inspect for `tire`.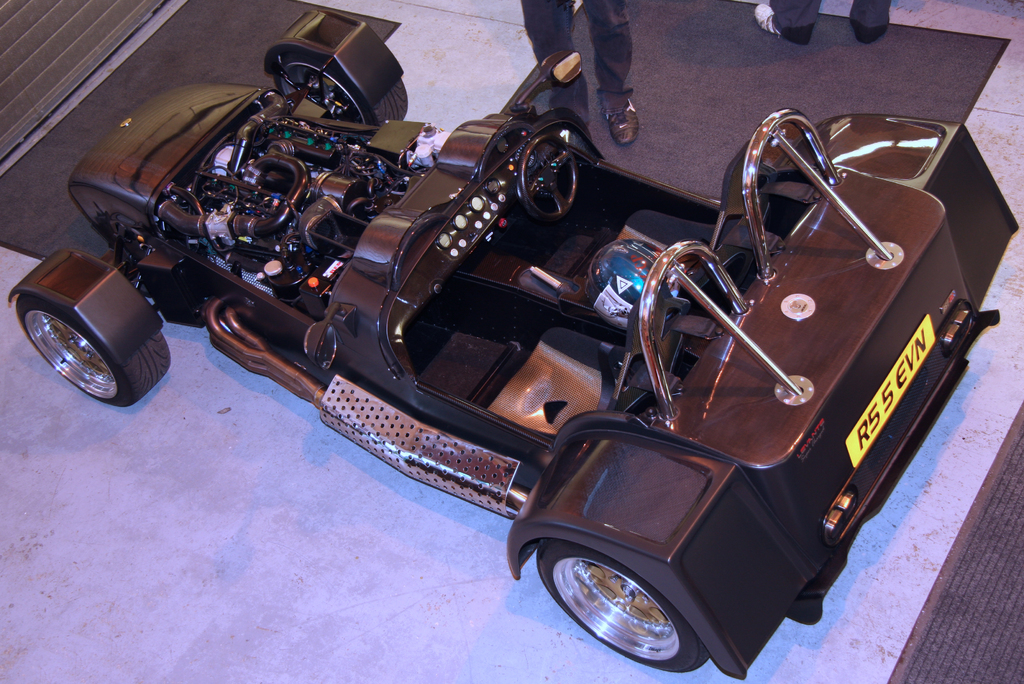
Inspection: <box>23,246,158,410</box>.
